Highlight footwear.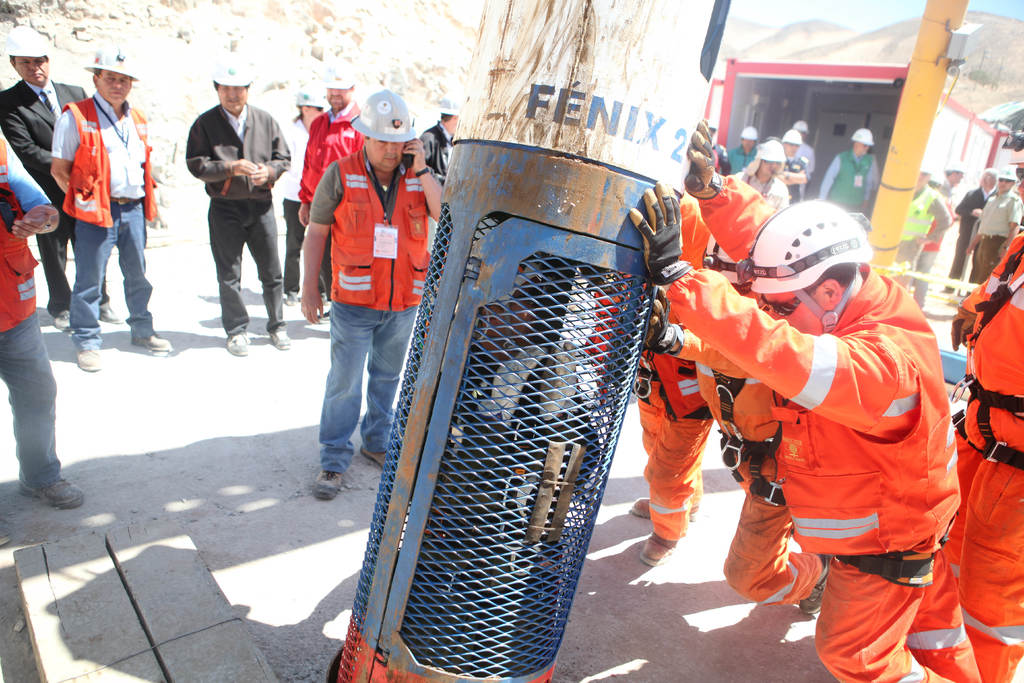
Highlighted region: 74 334 104 372.
